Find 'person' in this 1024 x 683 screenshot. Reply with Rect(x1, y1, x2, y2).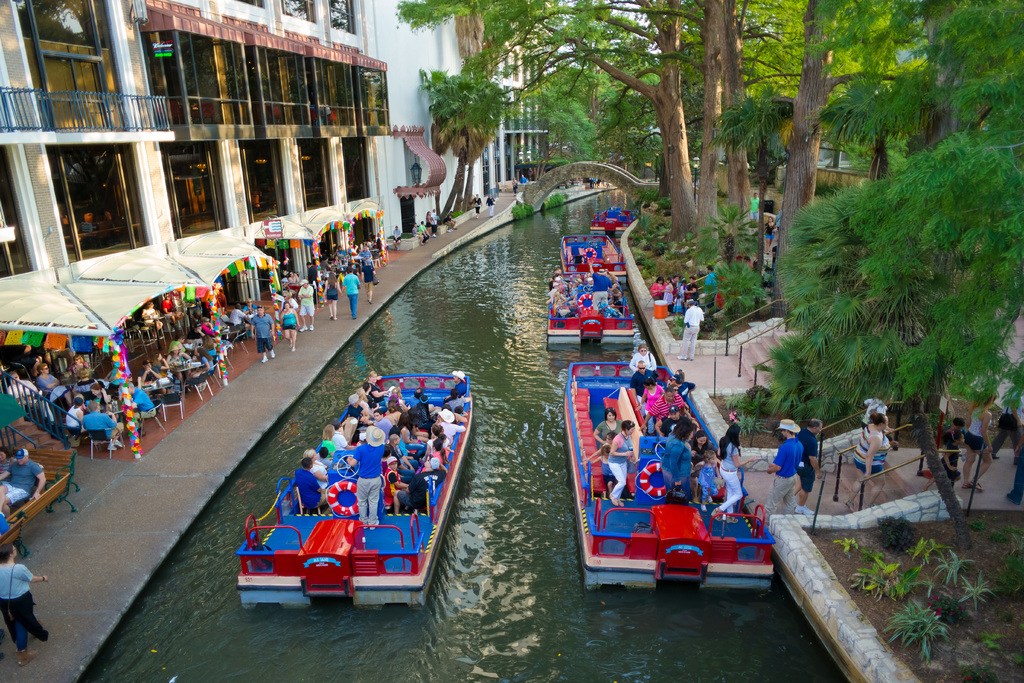
Rect(193, 347, 212, 374).
